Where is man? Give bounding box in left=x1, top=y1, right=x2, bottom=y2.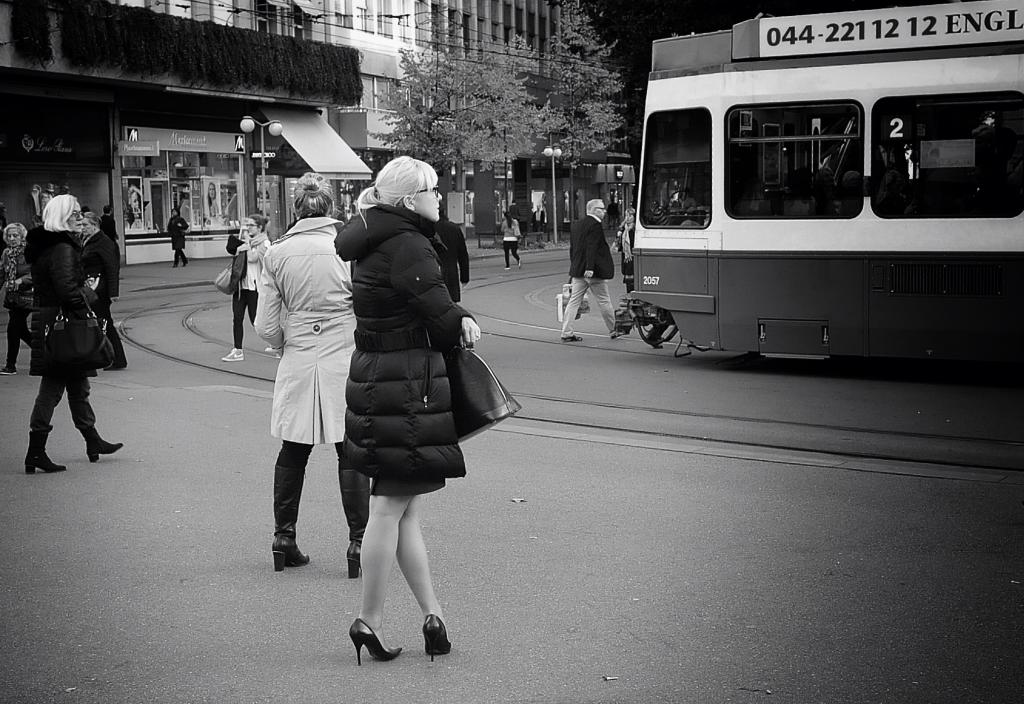
left=560, top=201, right=626, bottom=343.
